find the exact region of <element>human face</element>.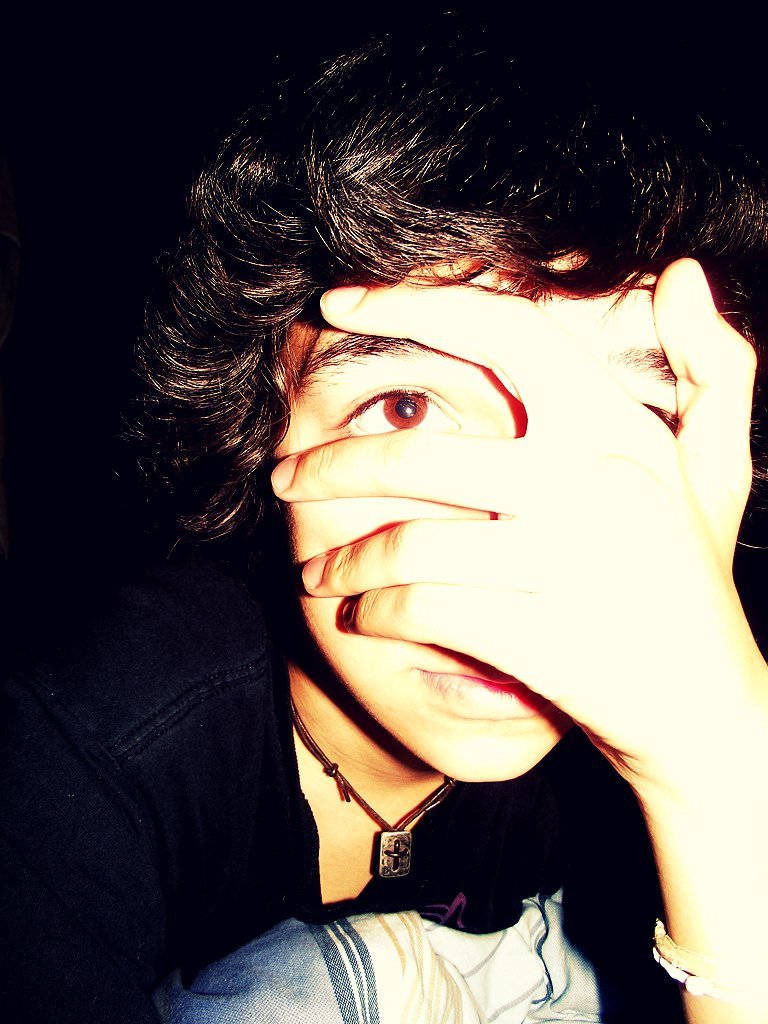
Exact region: box=[272, 246, 678, 781].
